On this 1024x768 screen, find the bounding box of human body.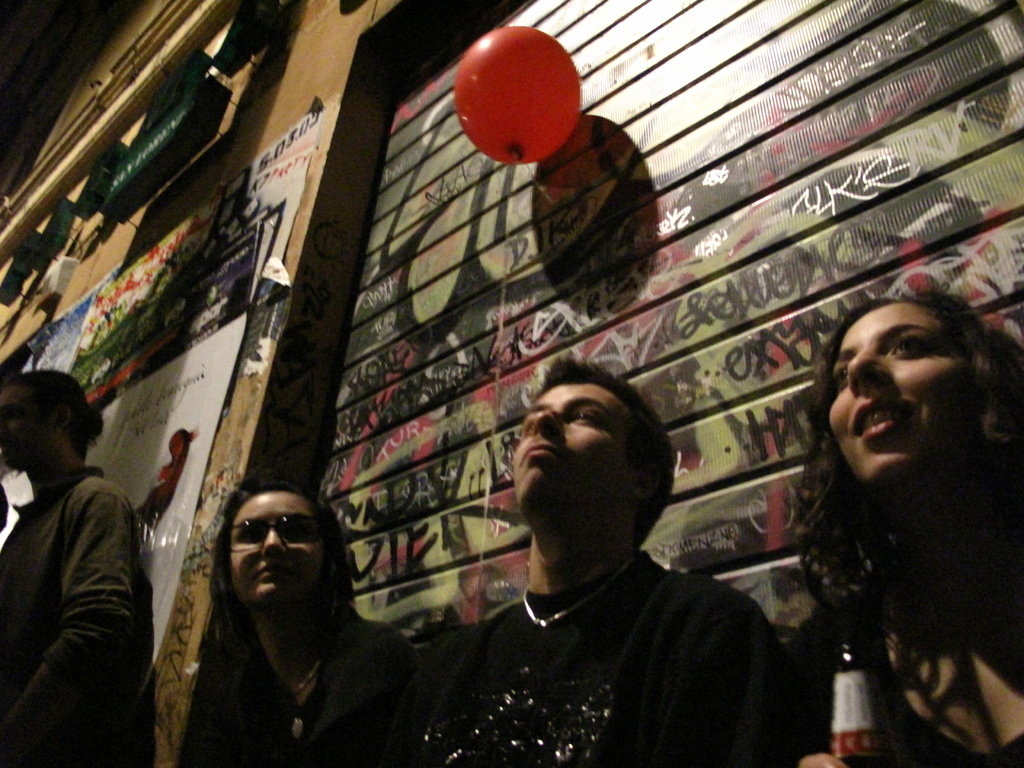
Bounding box: [left=416, top=365, right=812, bottom=758].
